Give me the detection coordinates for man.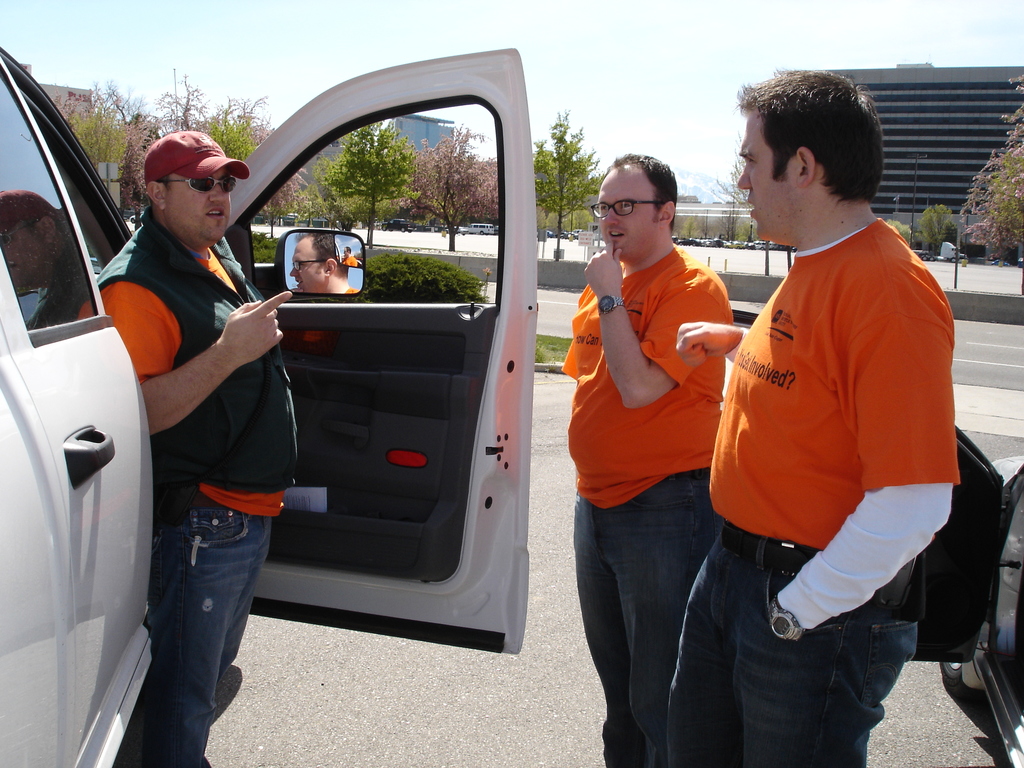
(left=558, top=145, right=746, bottom=767).
